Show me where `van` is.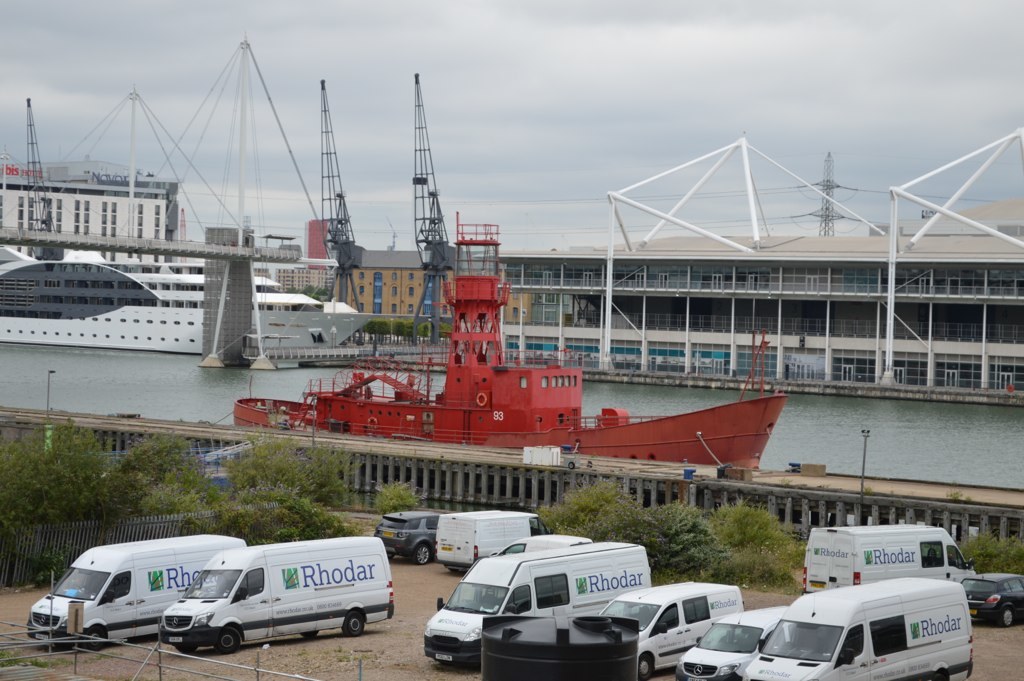
`van` is at select_region(22, 531, 248, 654).
